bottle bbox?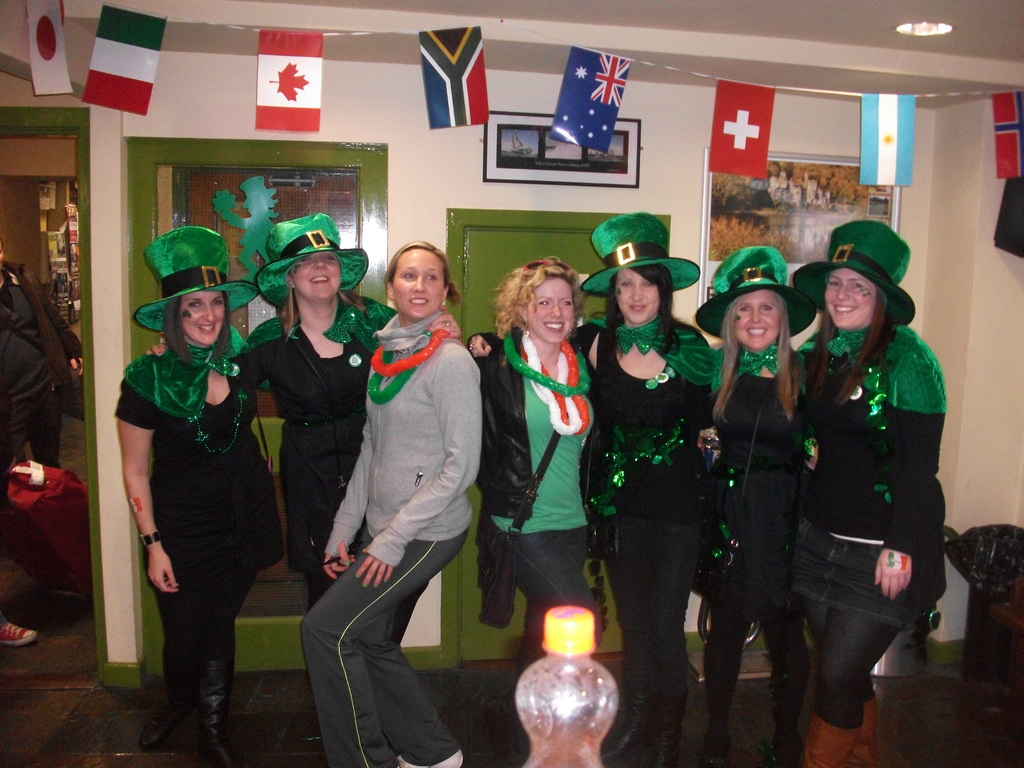
[x1=504, y1=593, x2=626, y2=753]
